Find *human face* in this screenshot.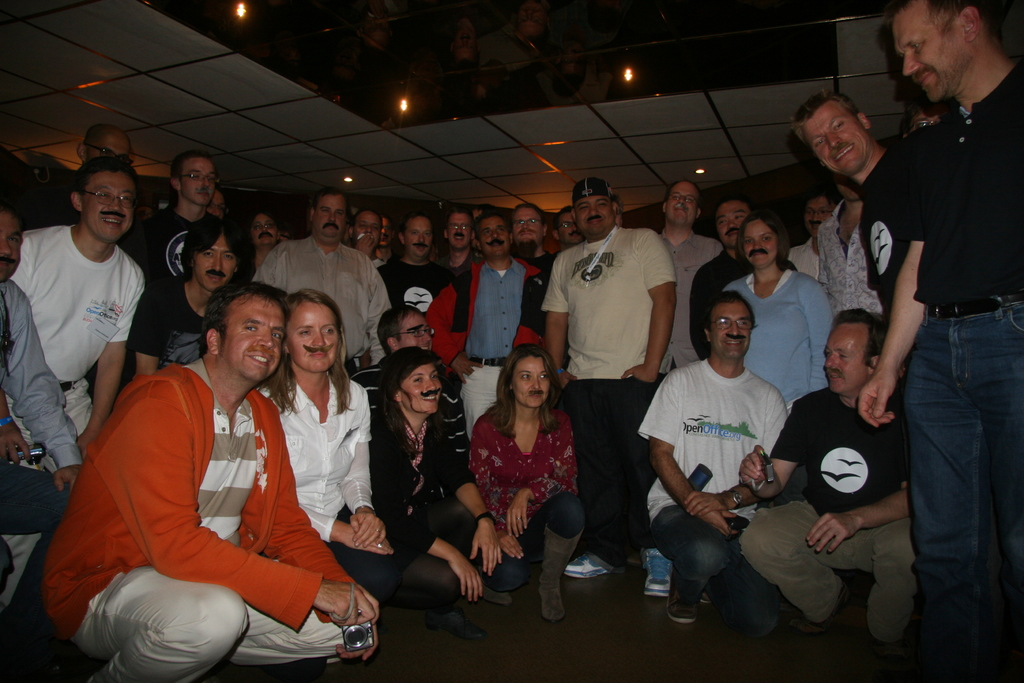
The bounding box for *human face* is rect(312, 192, 350, 238).
